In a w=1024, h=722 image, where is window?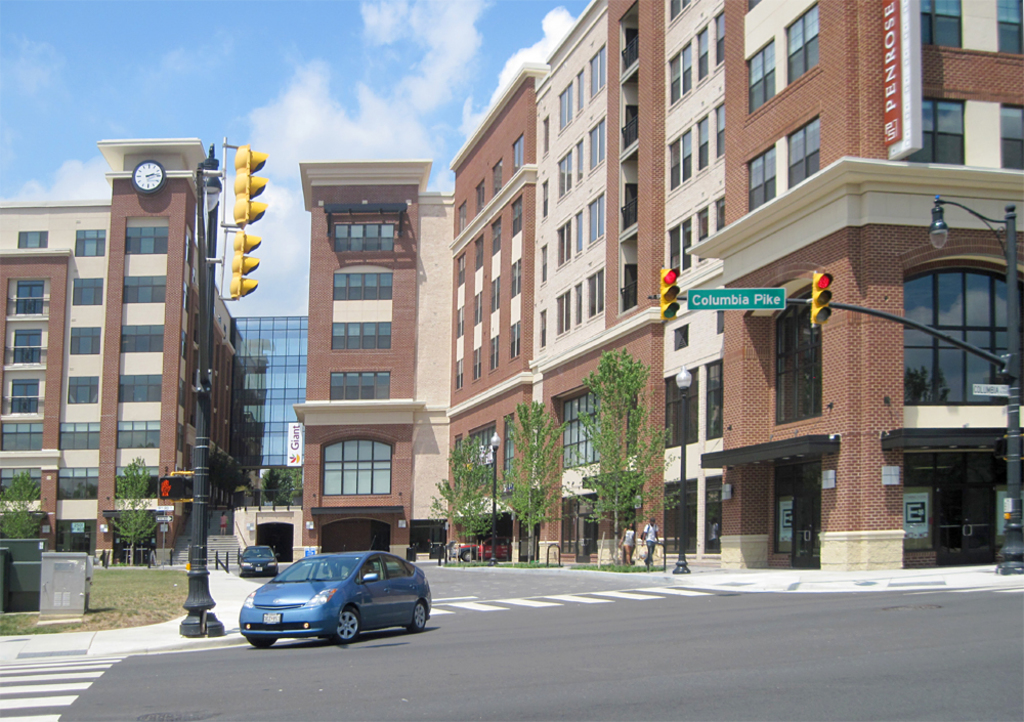
crop(697, 209, 708, 261).
